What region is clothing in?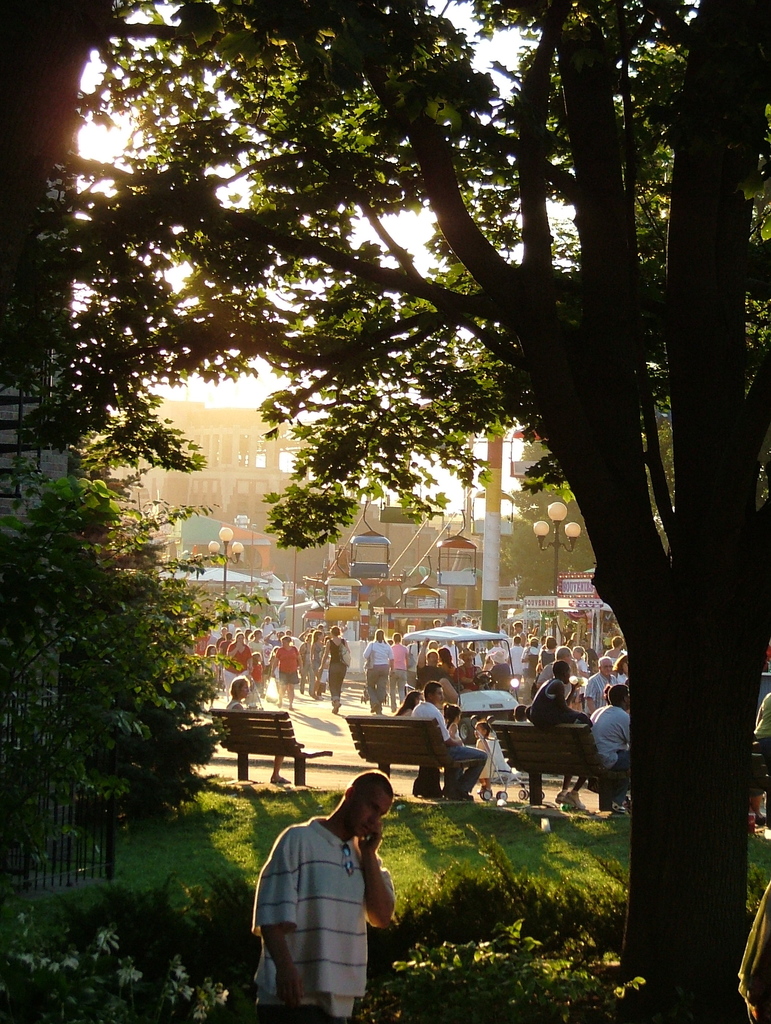
detection(405, 694, 453, 739).
